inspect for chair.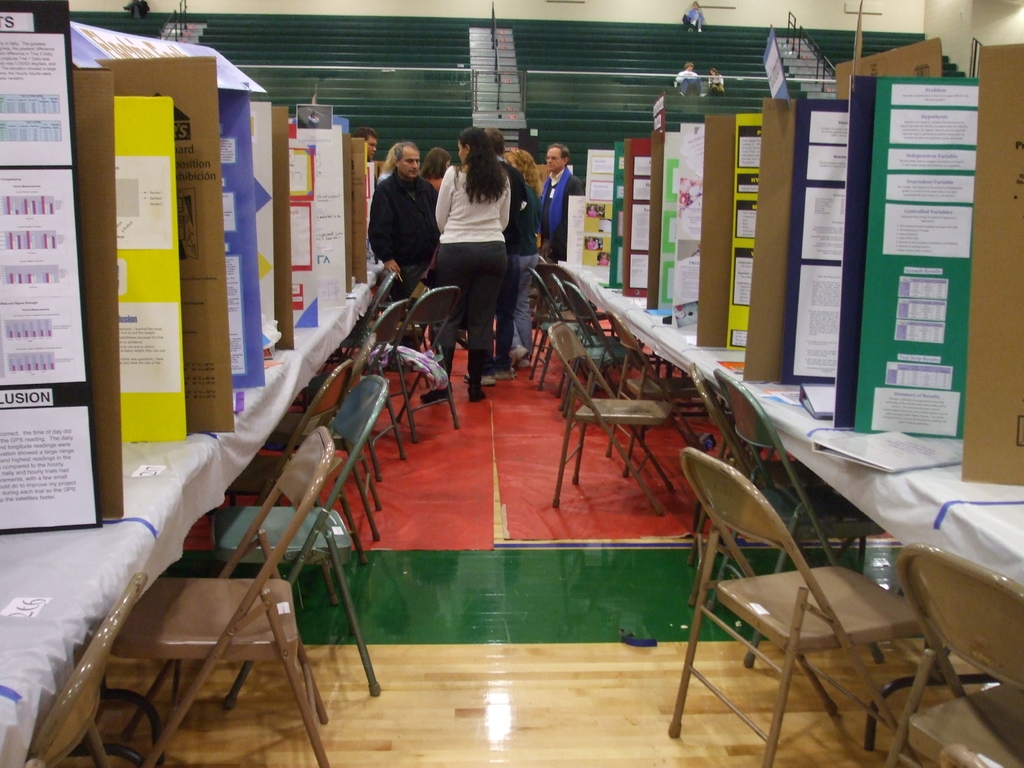
Inspection: (602, 305, 703, 486).
